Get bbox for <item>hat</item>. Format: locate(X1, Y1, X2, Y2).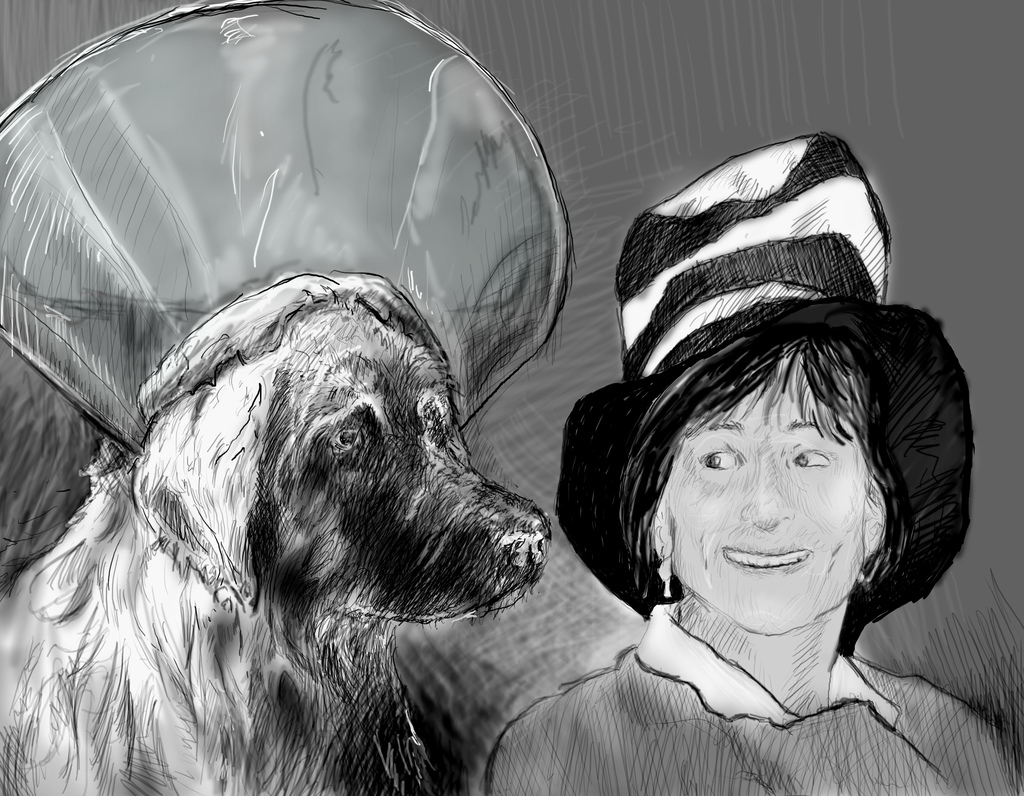
locate(552, 132, 972, 617).
